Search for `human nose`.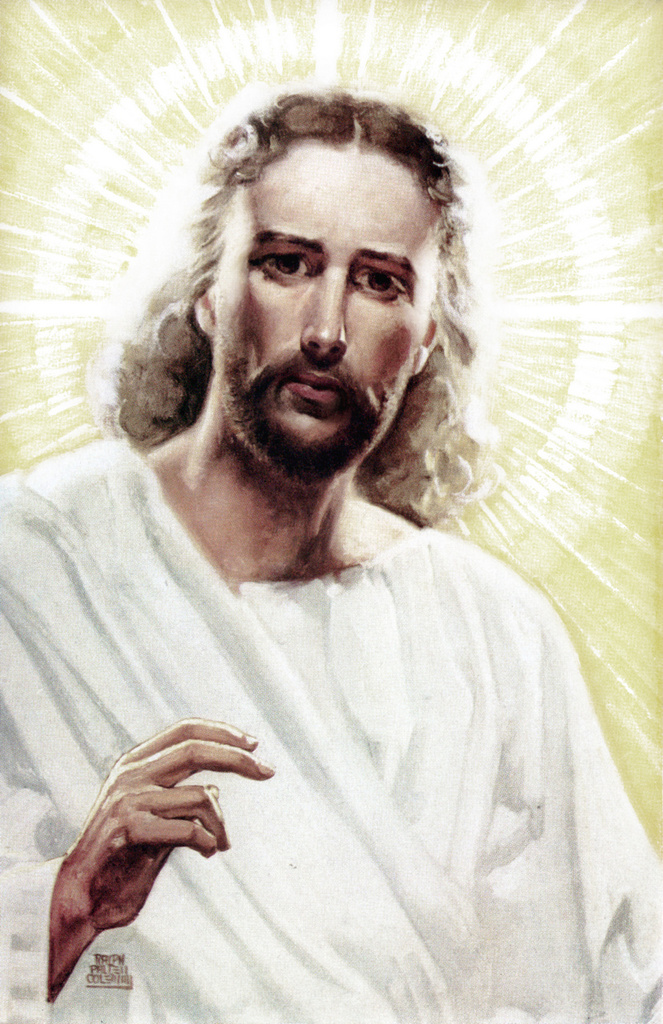
Found at <region>300, 267, 354, 357</region>.
